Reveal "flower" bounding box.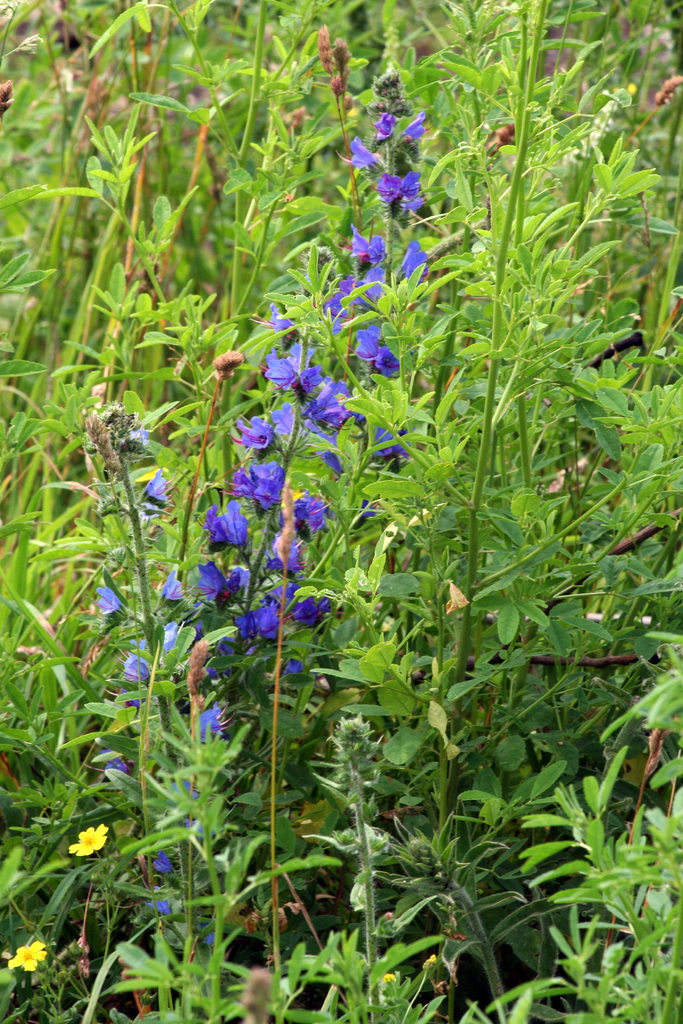
Revealed: 100/582/126/615.
